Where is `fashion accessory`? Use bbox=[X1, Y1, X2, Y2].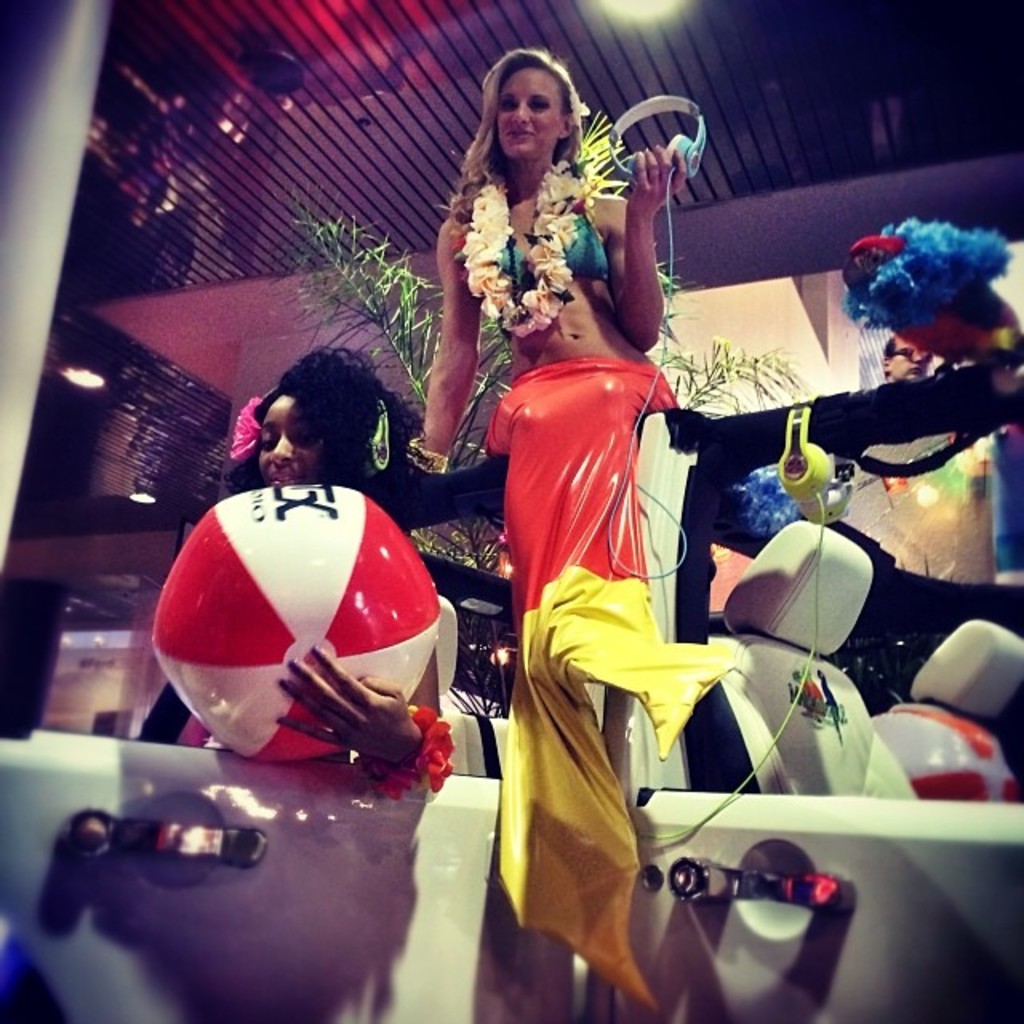
bbox=[402, 437, 453, 477].
